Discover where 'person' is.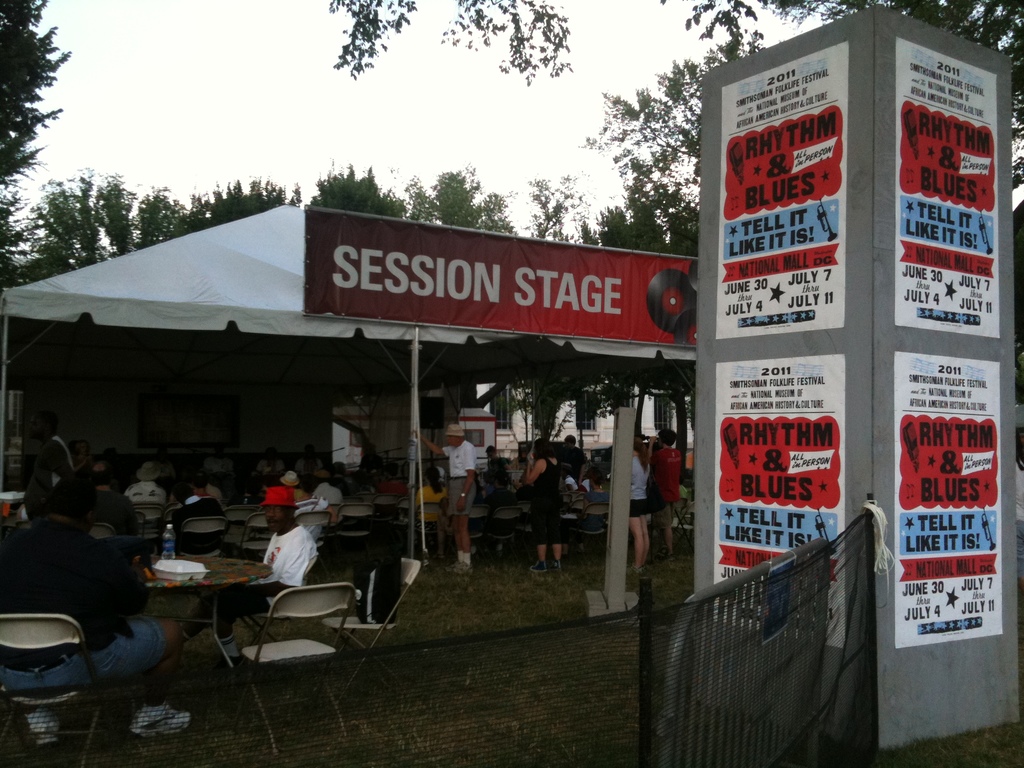
Discovered at {"x1": 627, "y1": 435, "x2": 652, "y2": 577}.
